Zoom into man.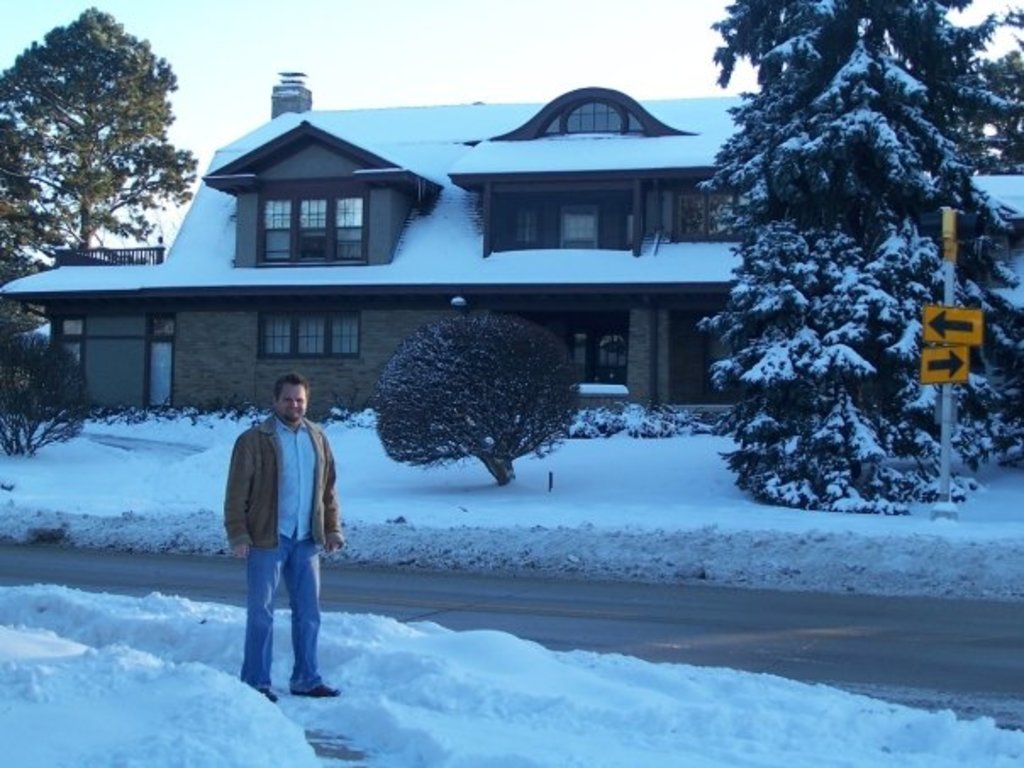
Zoom target: 220:368:331:709.
